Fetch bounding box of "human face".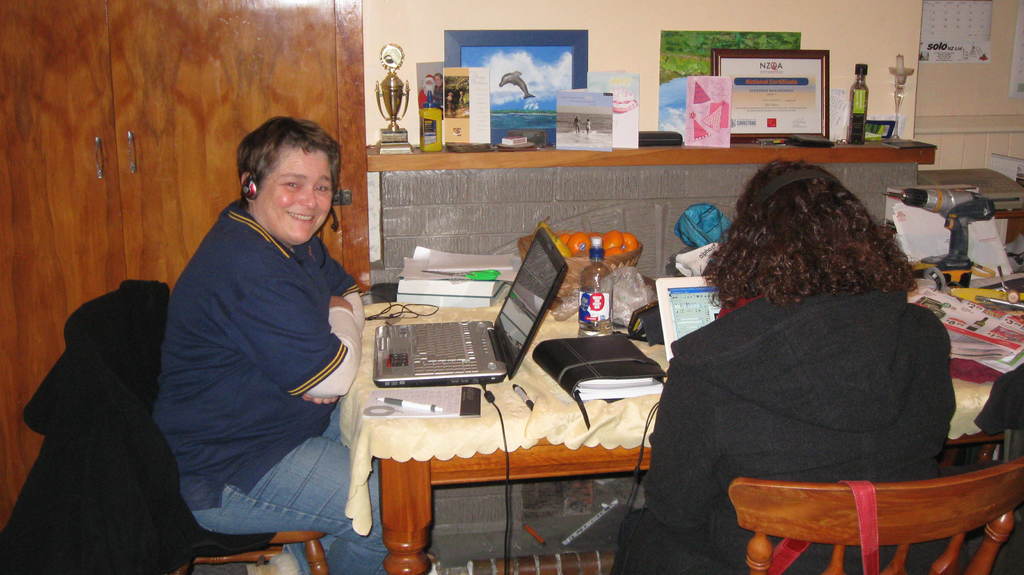
Bbox: [left=255, top=143, right=333, bottom=244].
